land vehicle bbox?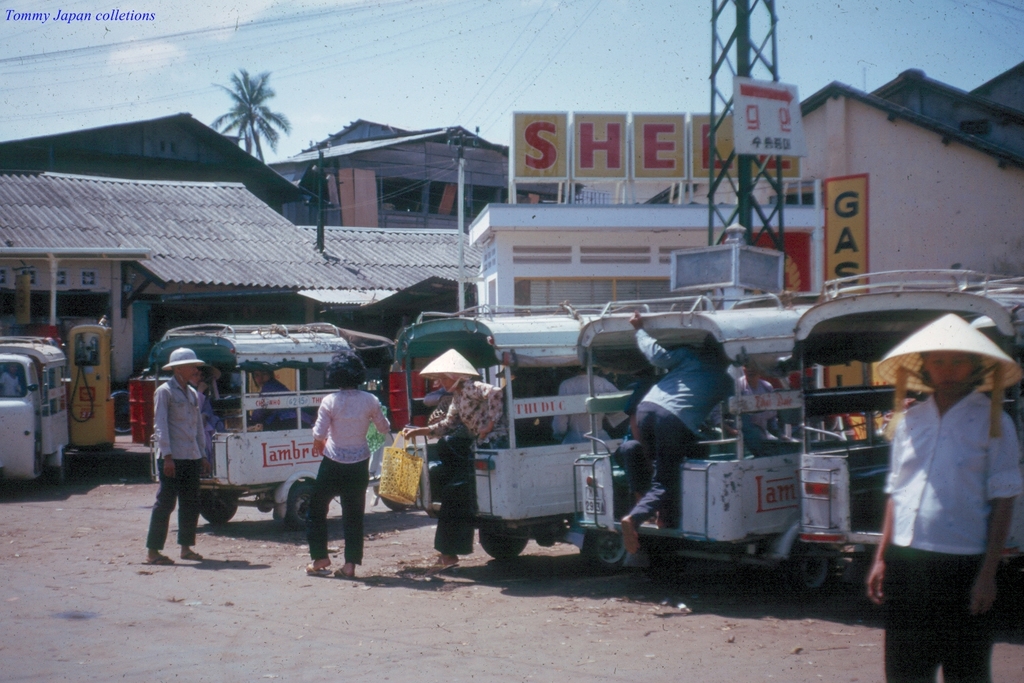
crop(0, 336, 72, 483)
